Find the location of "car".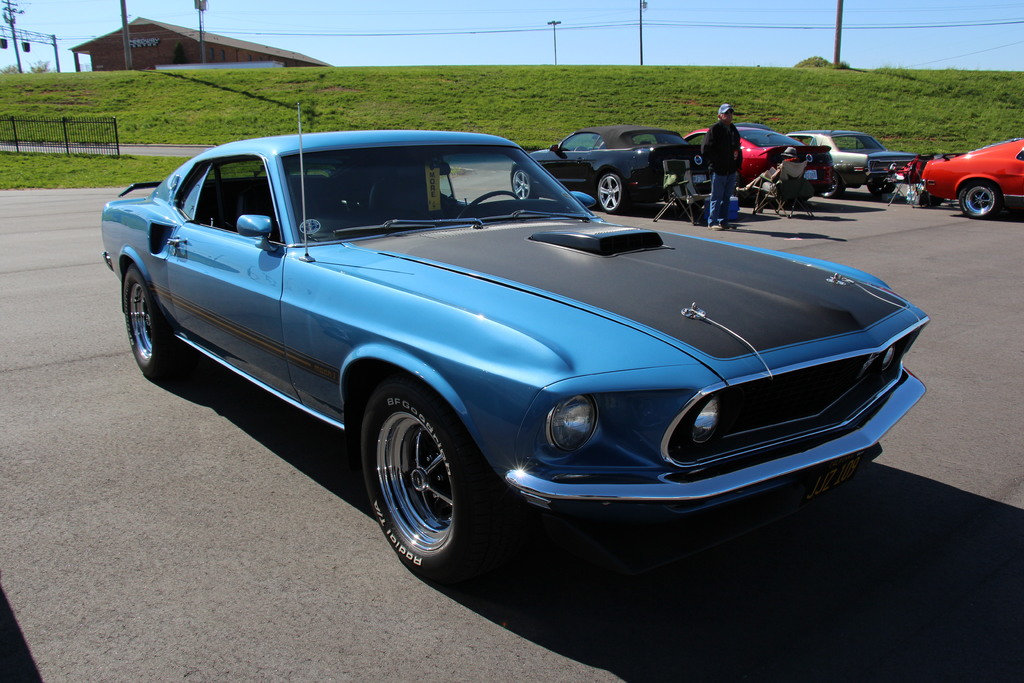
Location: left=785, top=130, right=920, bottom=200.
